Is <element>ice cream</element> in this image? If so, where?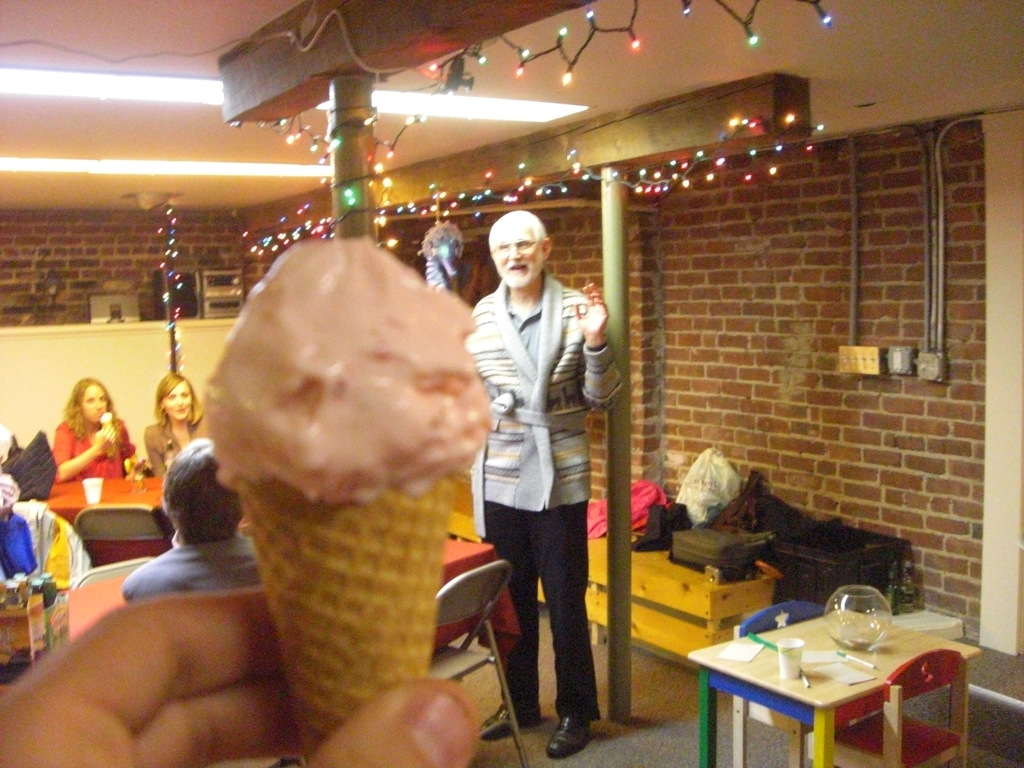
Yes, at select_region(99, 412, 122, 437).
